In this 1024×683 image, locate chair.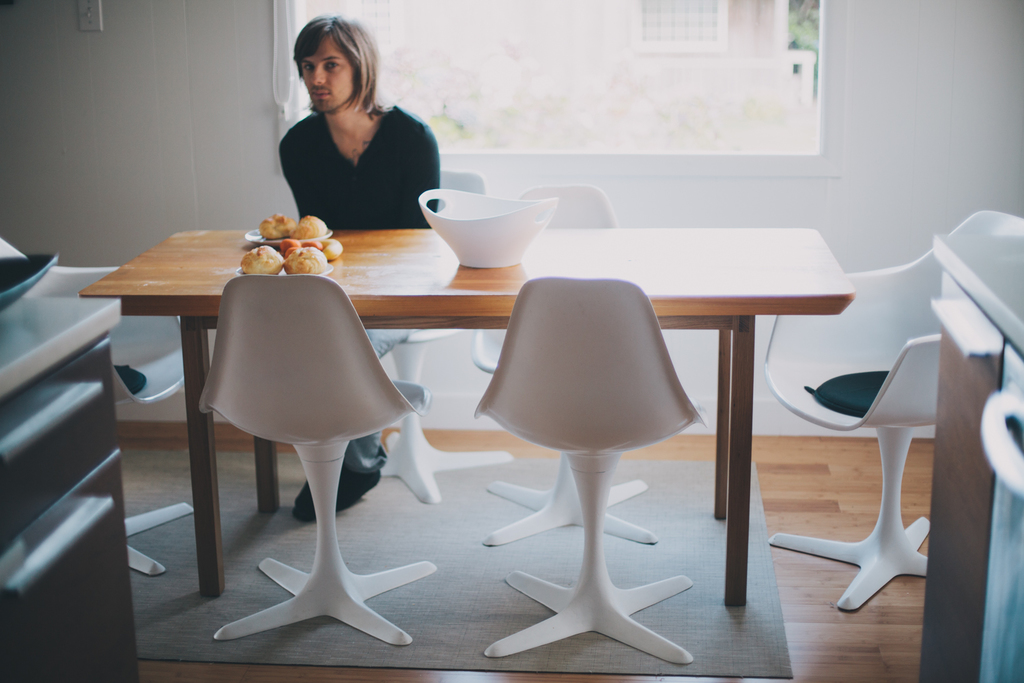
Bounding box: x1=472 y1=183 x2=662 y2=545.
